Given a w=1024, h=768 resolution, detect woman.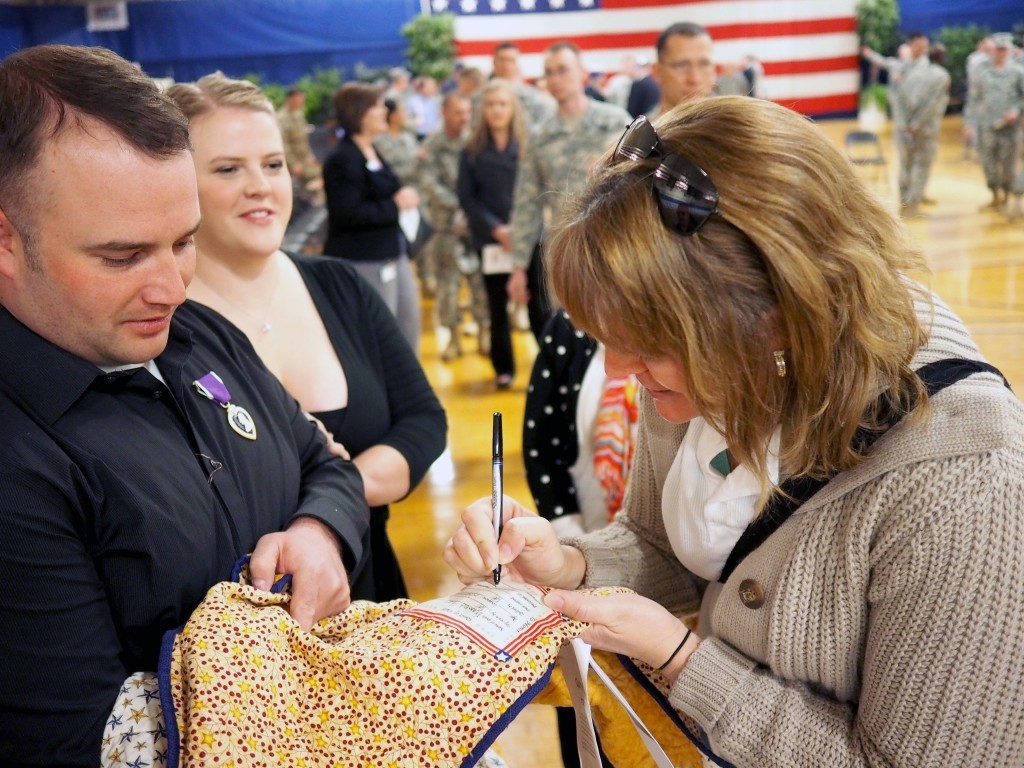
region(482, 69, 1004, 744).
